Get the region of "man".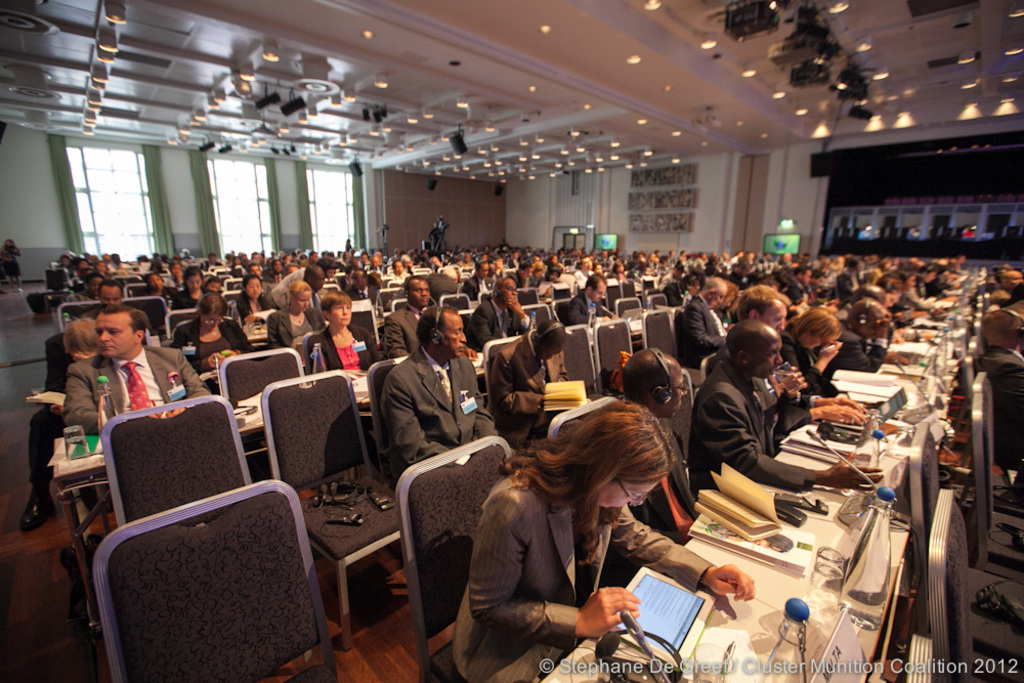
[381,301,497,458].
